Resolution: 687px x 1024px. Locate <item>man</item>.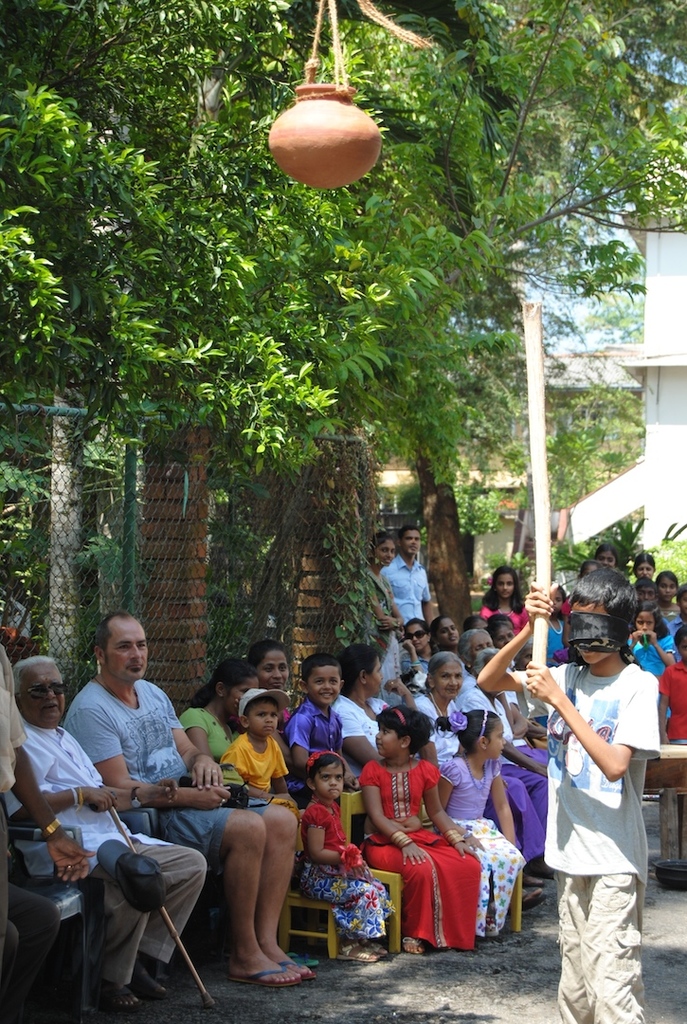
region(470, 570, 658, 1023).
